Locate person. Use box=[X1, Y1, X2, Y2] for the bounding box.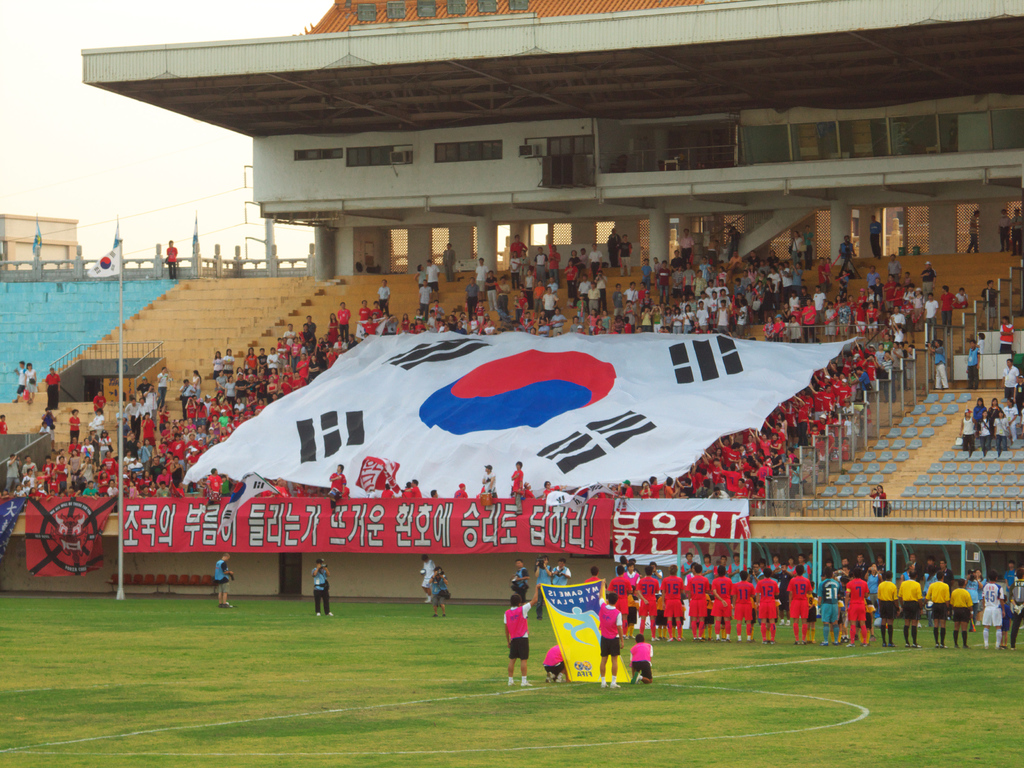
box=[515, 559, 531, 600].
